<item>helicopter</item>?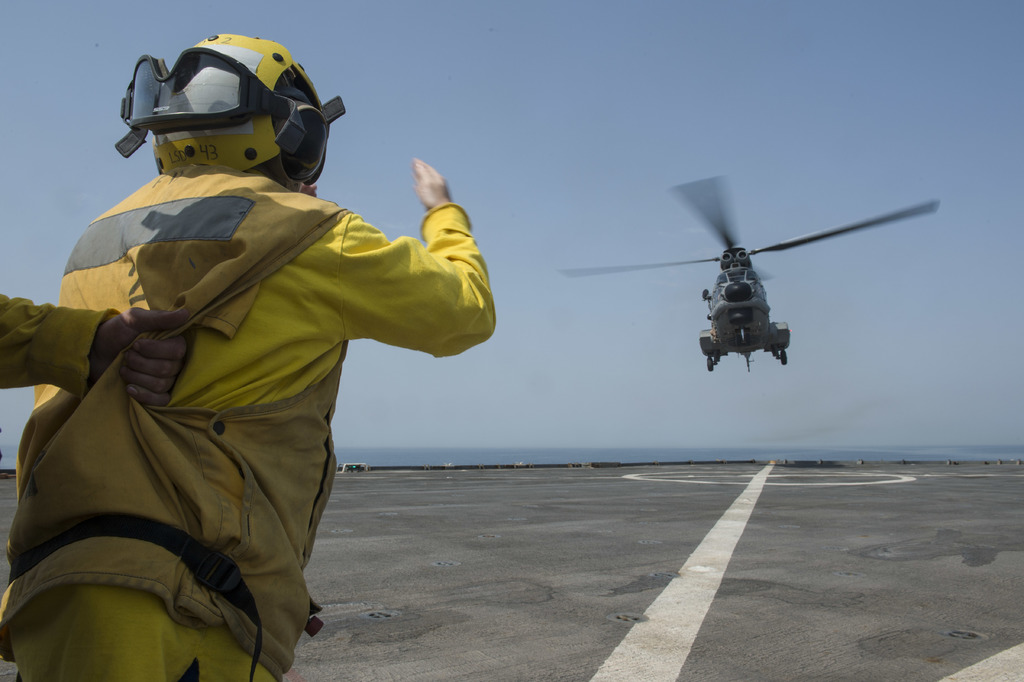
<region>569, 170, 929, 393</region>
